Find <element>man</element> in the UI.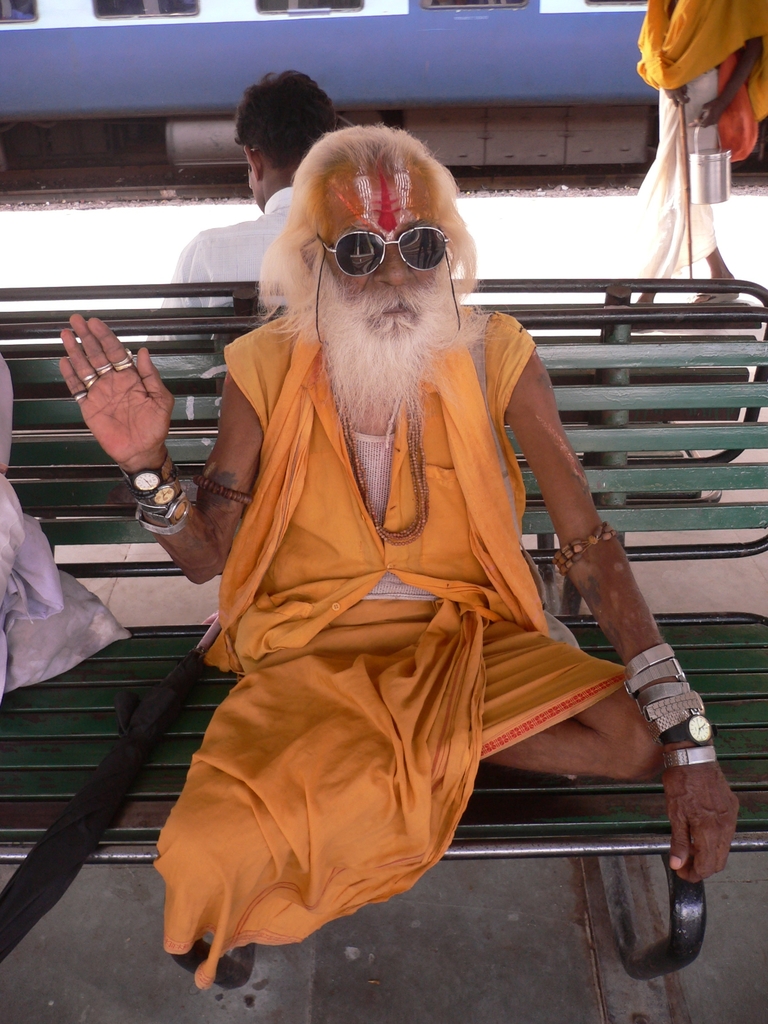
UI element at (x1=47, y1=134, x2=739, y2=1023).
